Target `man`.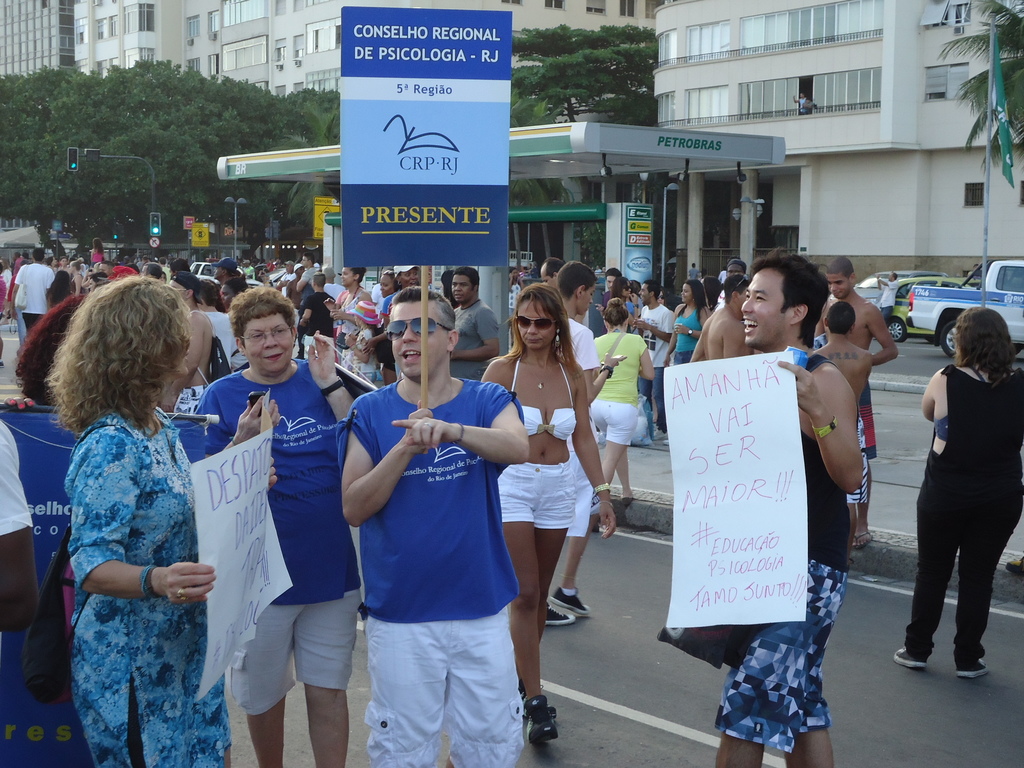
Target region: [x1=657, y1=246, x2=863, y2=767].
